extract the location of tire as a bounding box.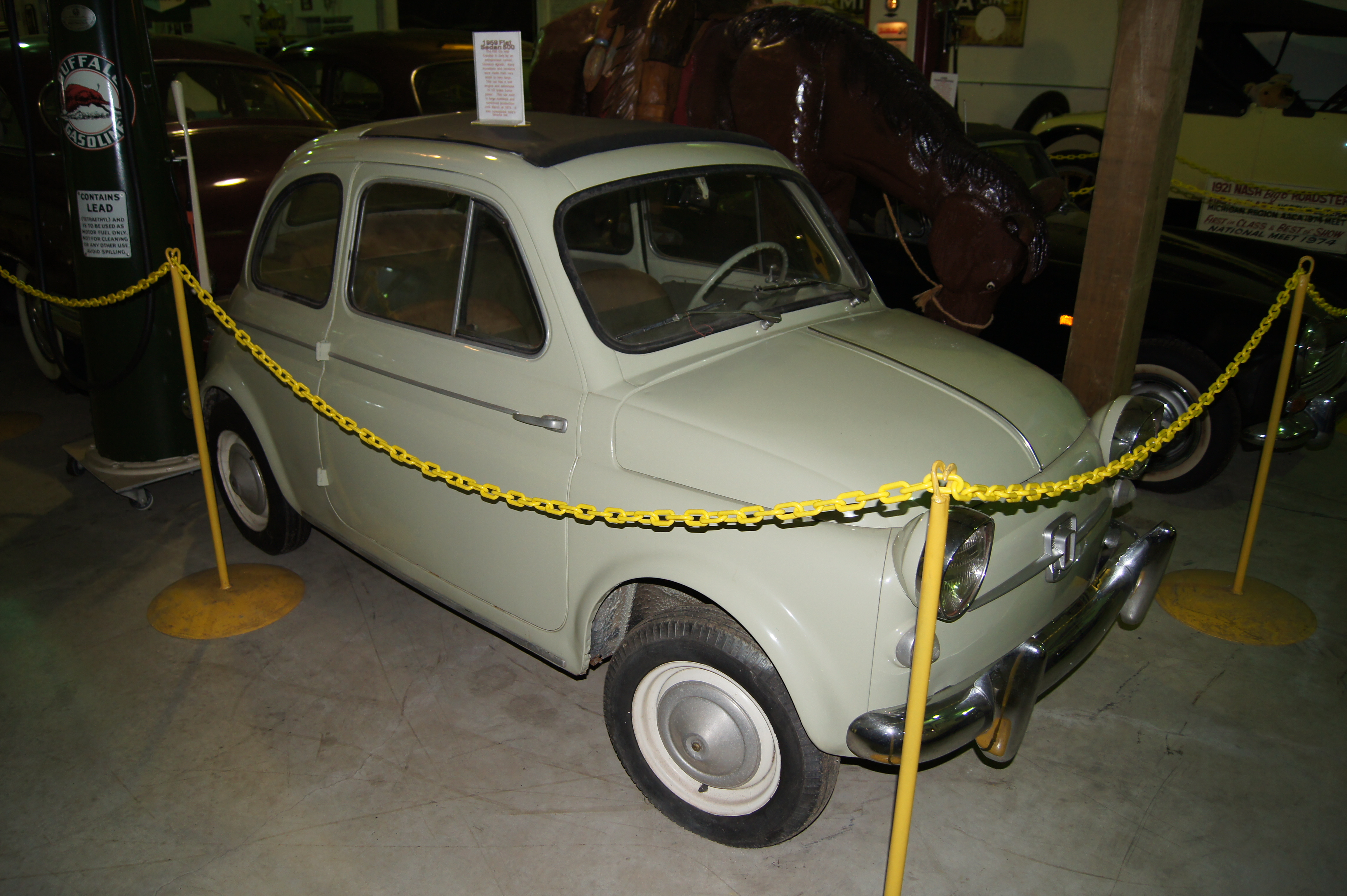
l=3, t=79, r=21, b=117.
